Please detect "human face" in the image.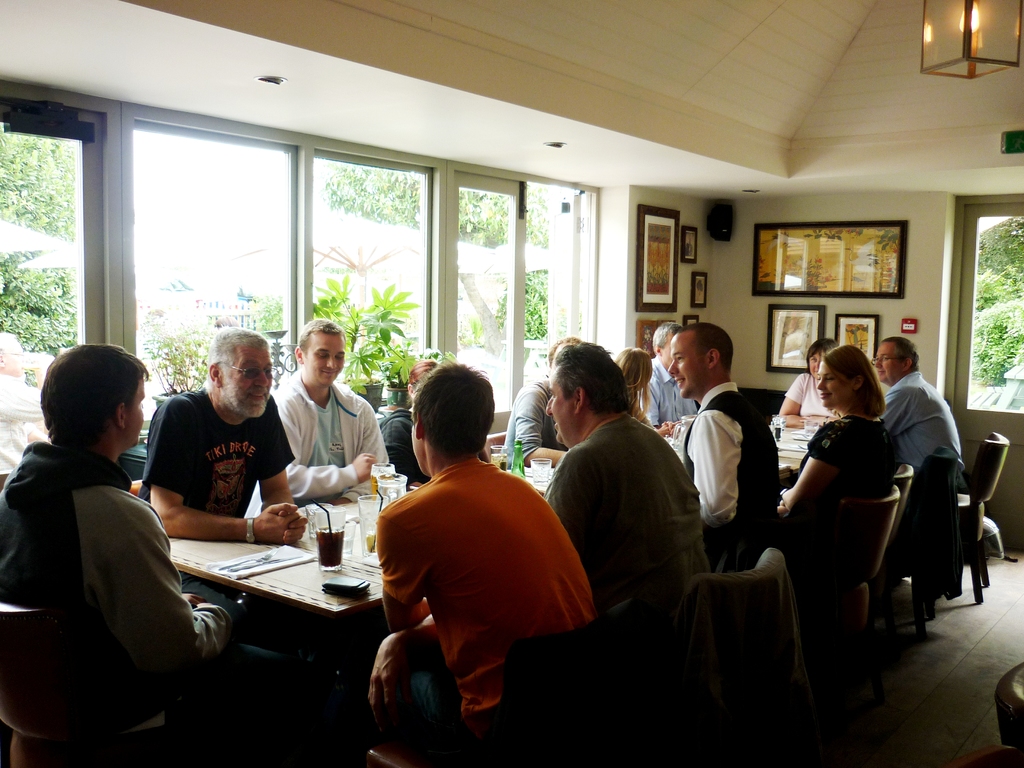
x1=543 y1=360 x2=568 y2=451.
